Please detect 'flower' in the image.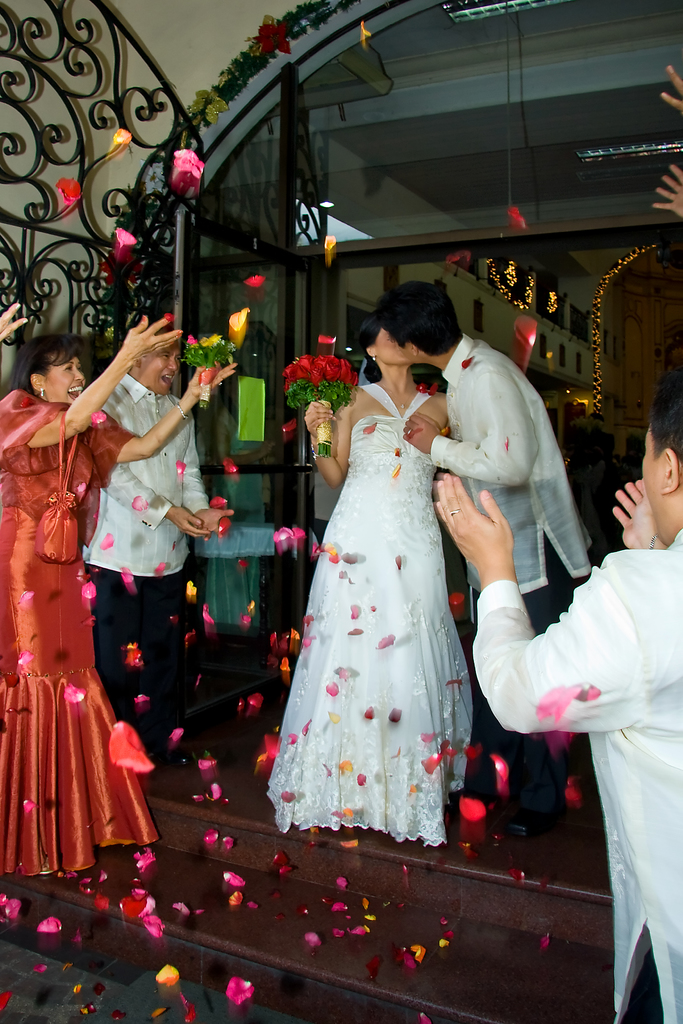
(x1=390, y1=449, x2=402, y2=479).
